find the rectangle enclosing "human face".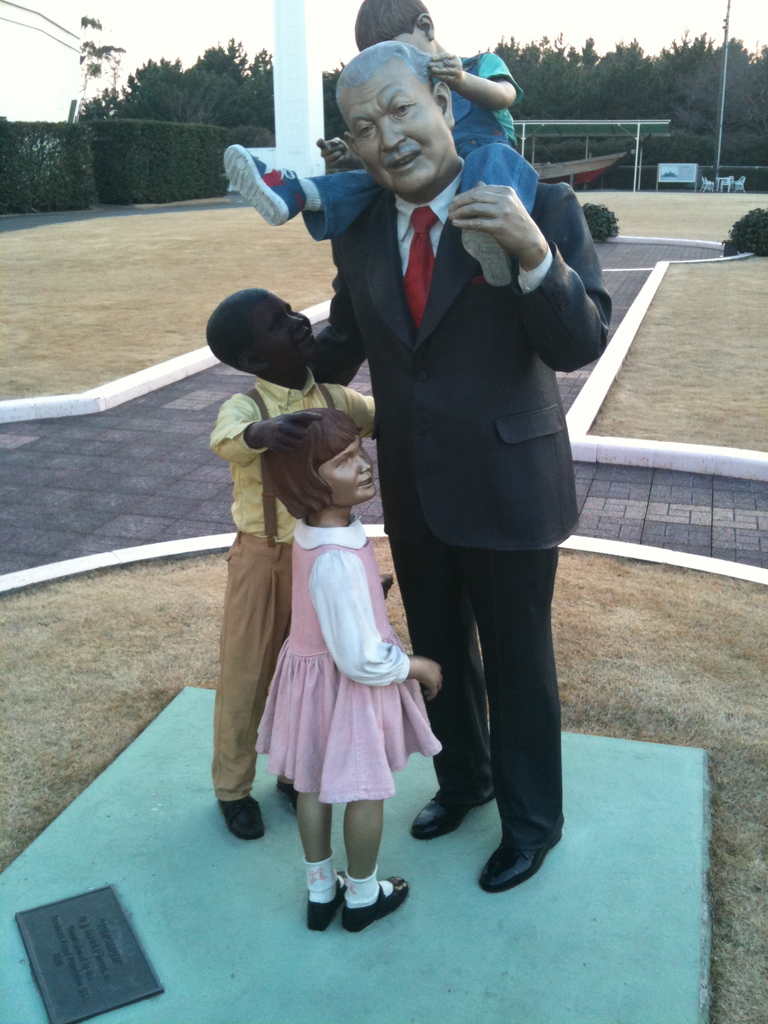
[x1=337, y1=67, x2=456, y2=193].
